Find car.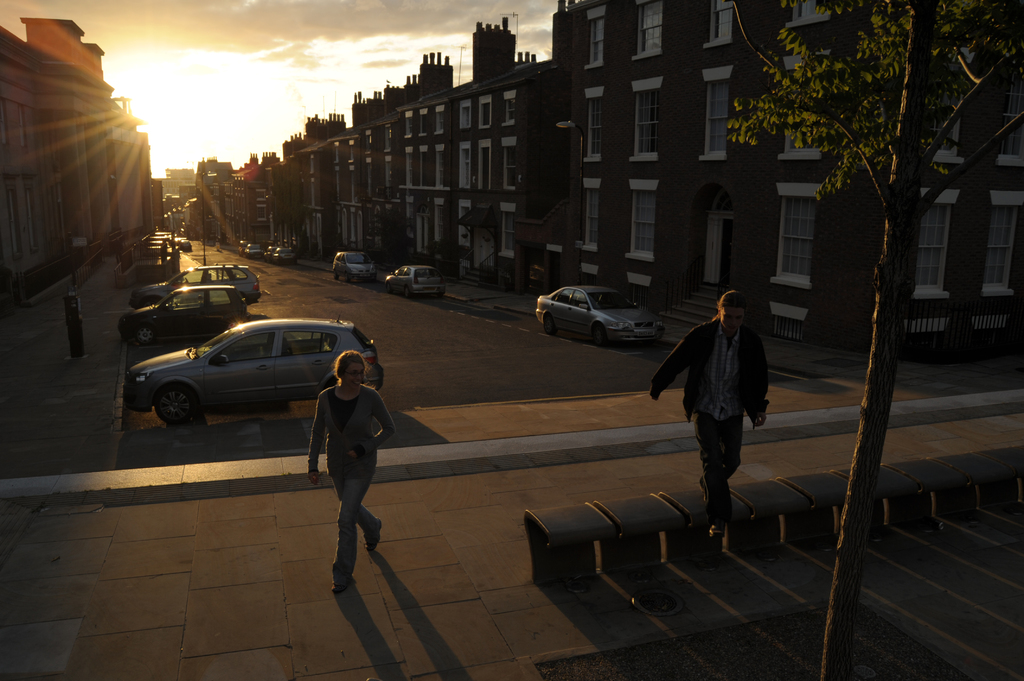
[383, 265, 445, 298].
